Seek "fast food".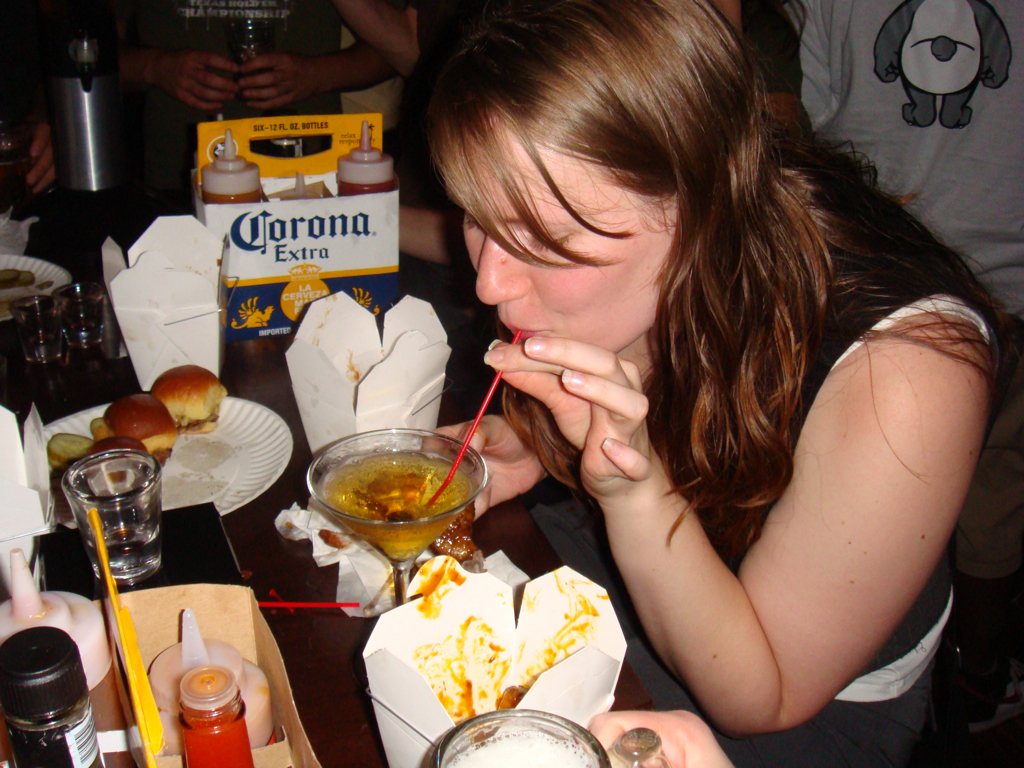
(317,448,473,553).
